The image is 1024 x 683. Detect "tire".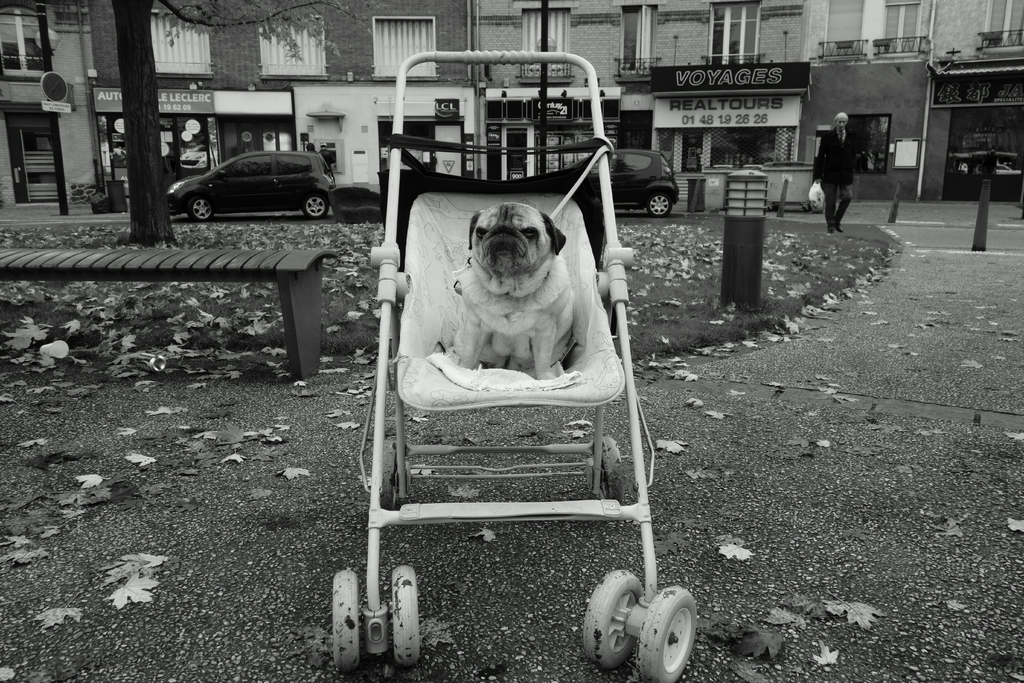
Detection: region(385, 563, 422, 671).
